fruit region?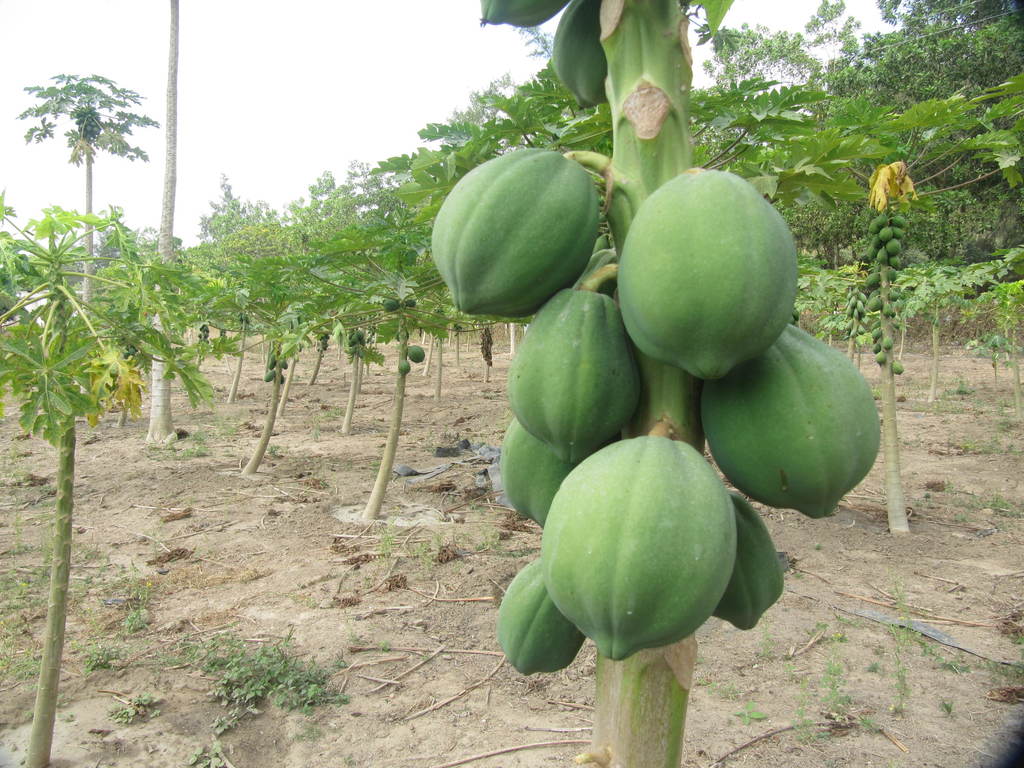
[x1=551, y1=0, x2=612, y2=107]
